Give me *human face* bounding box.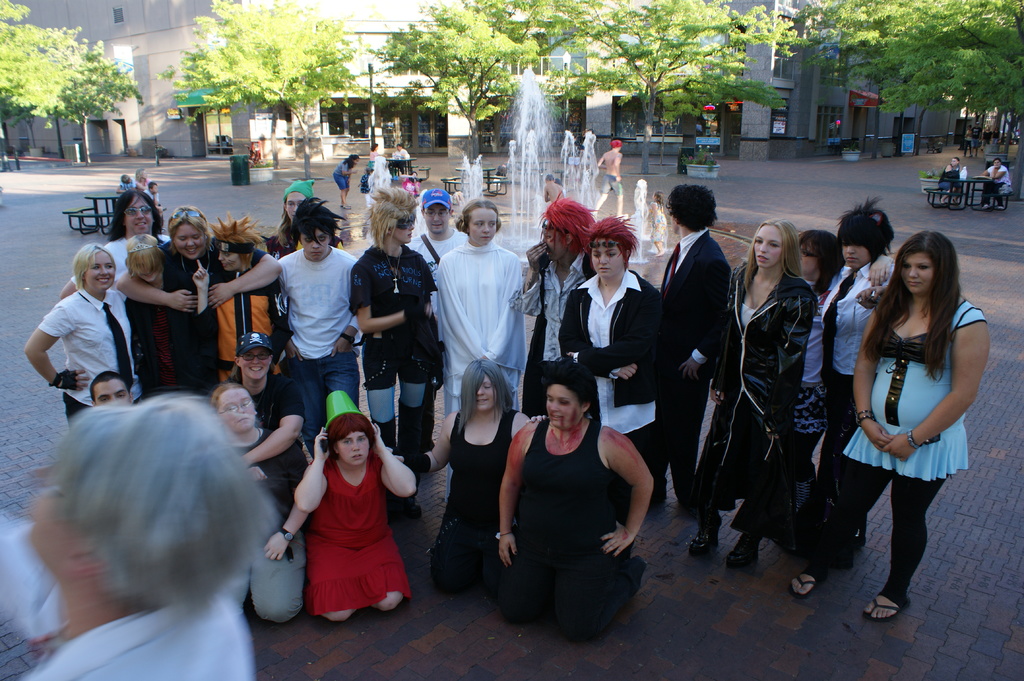
left=846, top=246, right=864, bottom=266.
